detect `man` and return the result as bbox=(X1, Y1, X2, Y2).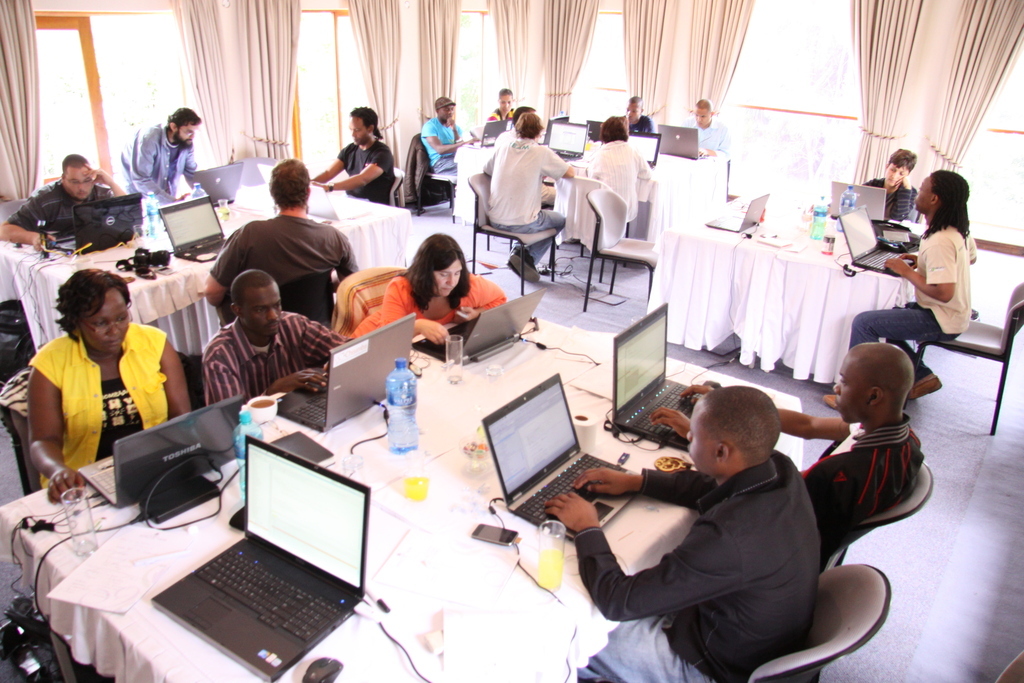
bbox=(118, 105, 197, 206).
